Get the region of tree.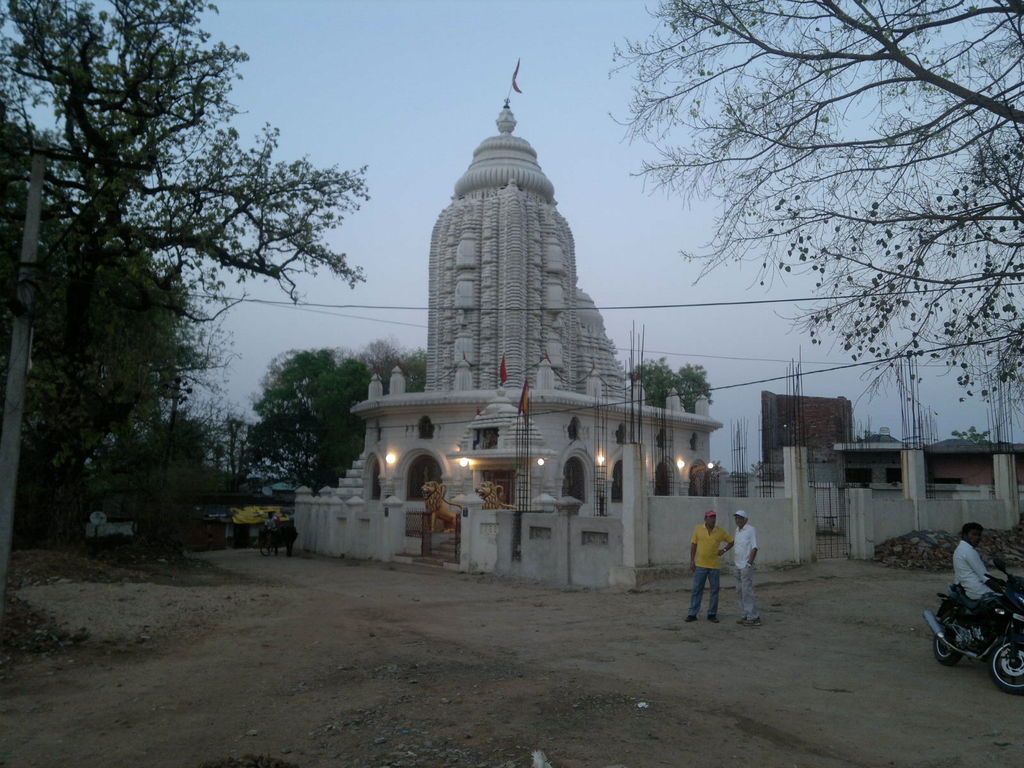
916, 419, 995, 446.
